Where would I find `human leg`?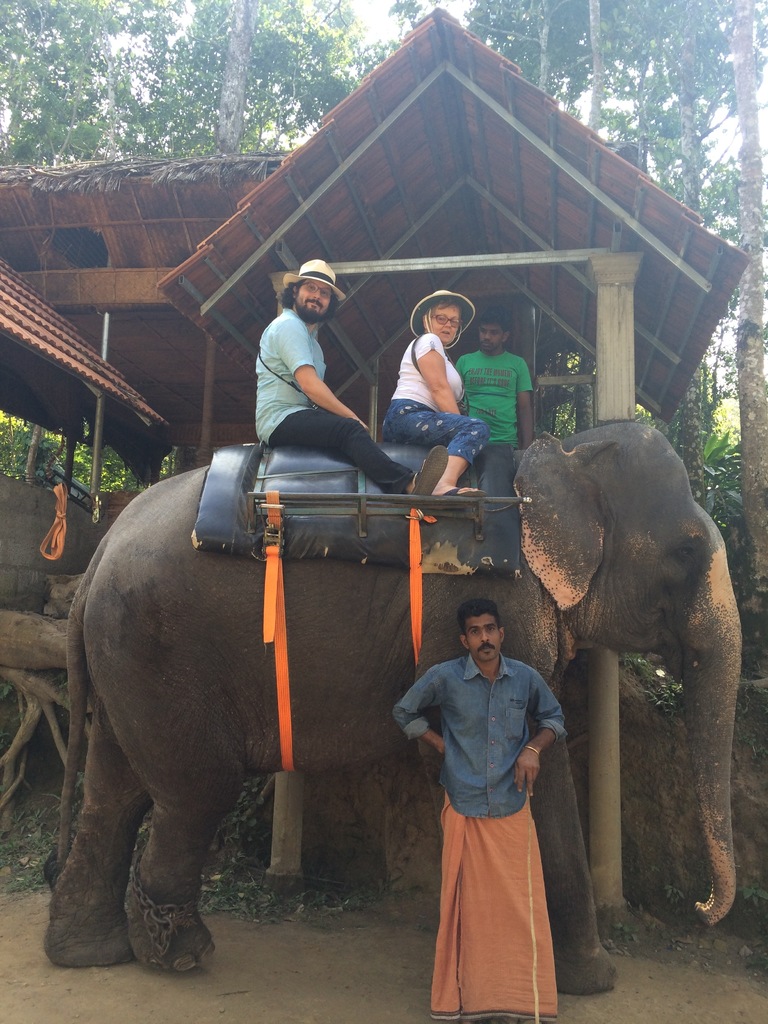
At left=376, top=392, right=483, bottom=499.
